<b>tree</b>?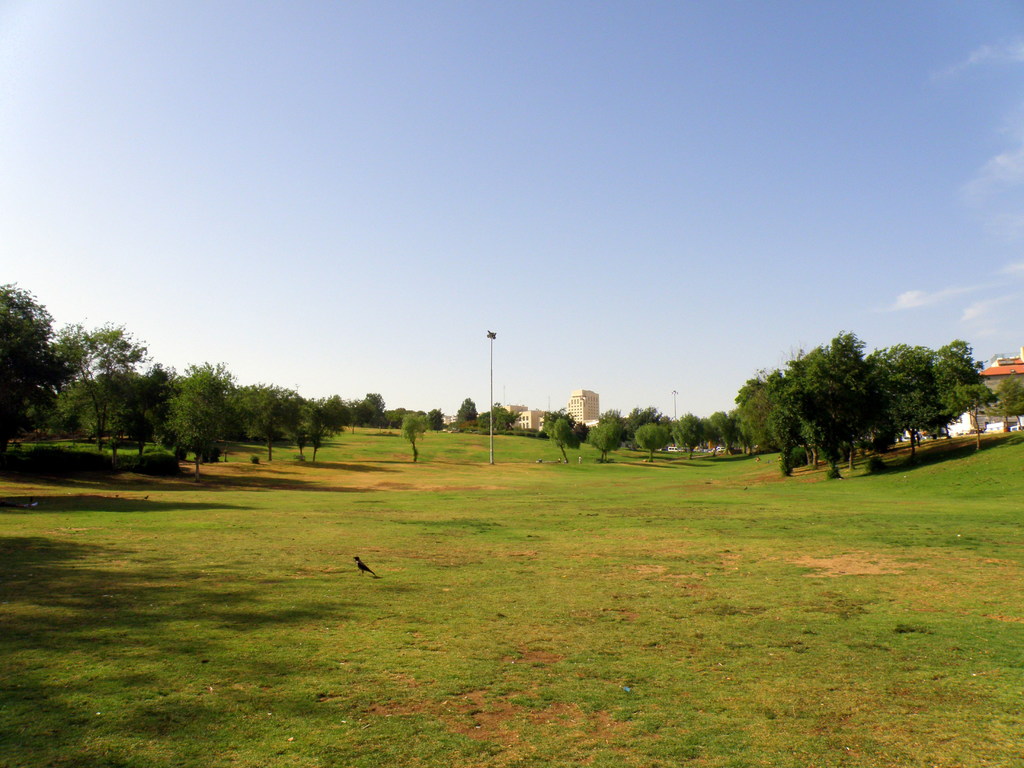
select_region(430, 410, 445, 430)
